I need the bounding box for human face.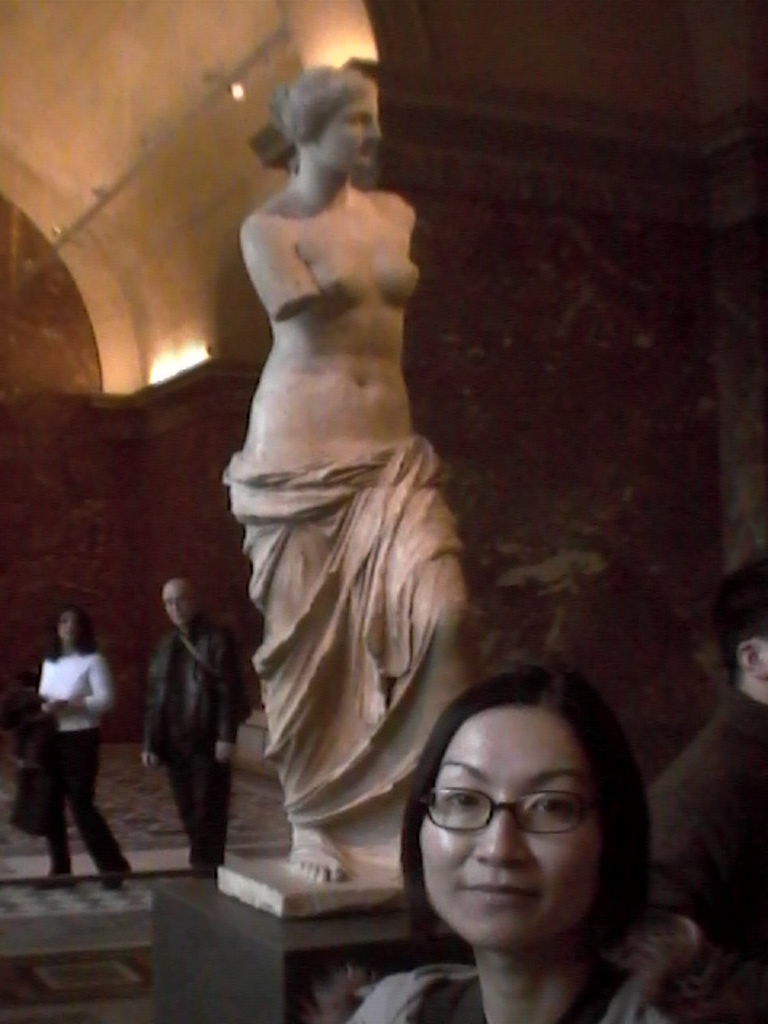
Here it is: 419/706/595/944.
